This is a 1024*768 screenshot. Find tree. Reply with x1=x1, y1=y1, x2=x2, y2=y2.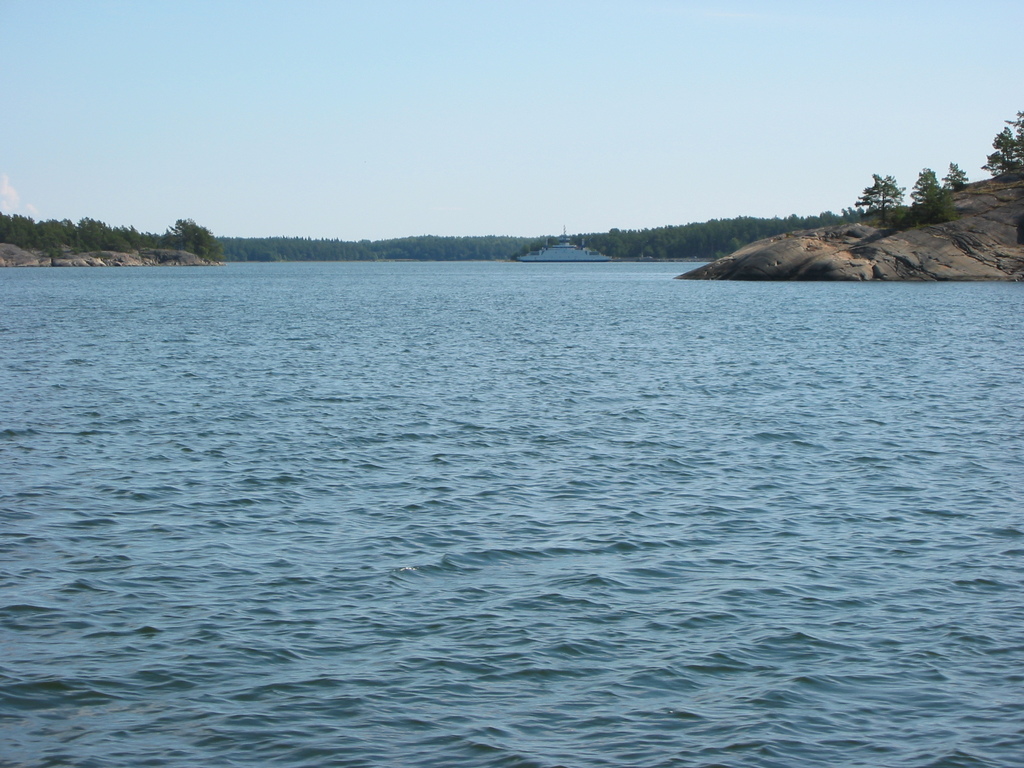
x1=908, y1=166, x2=943, y2=212.
